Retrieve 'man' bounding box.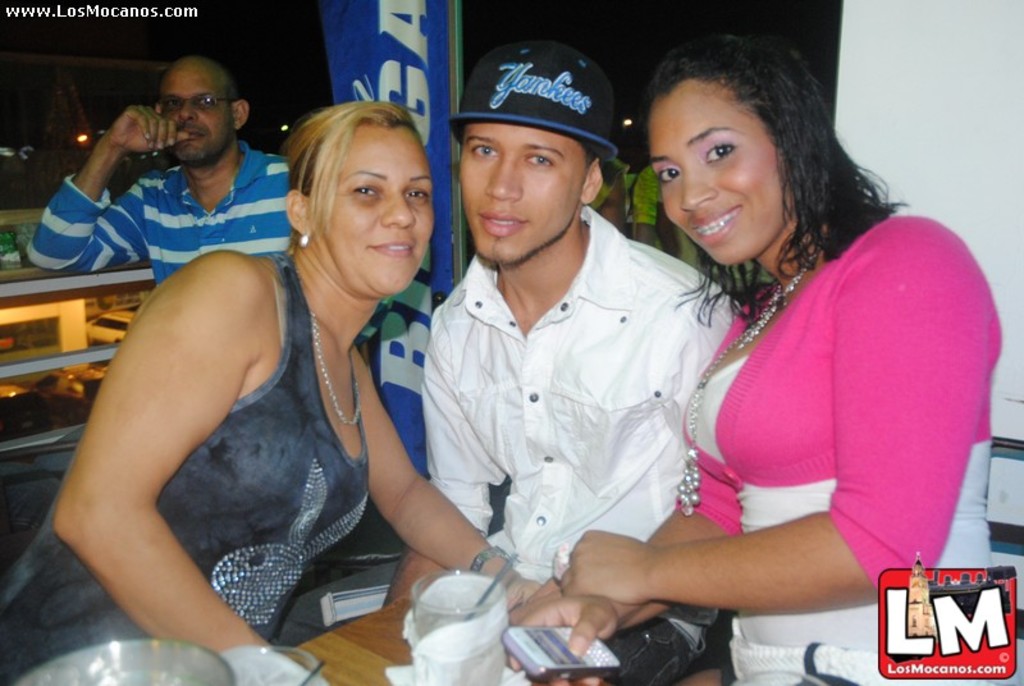
Bounding box: (left=10, top=54, right=305, bottom=288).
